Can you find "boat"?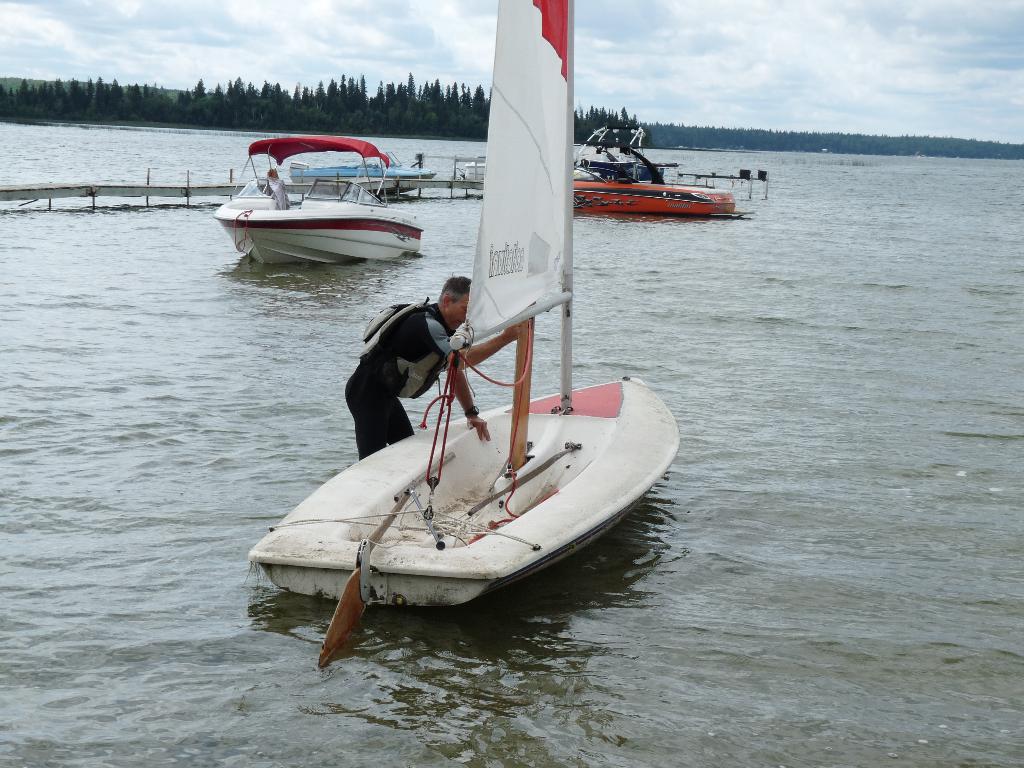
Yes, bounding box: pyautogui.locateOnScreen(202, 129, 440, 260).
